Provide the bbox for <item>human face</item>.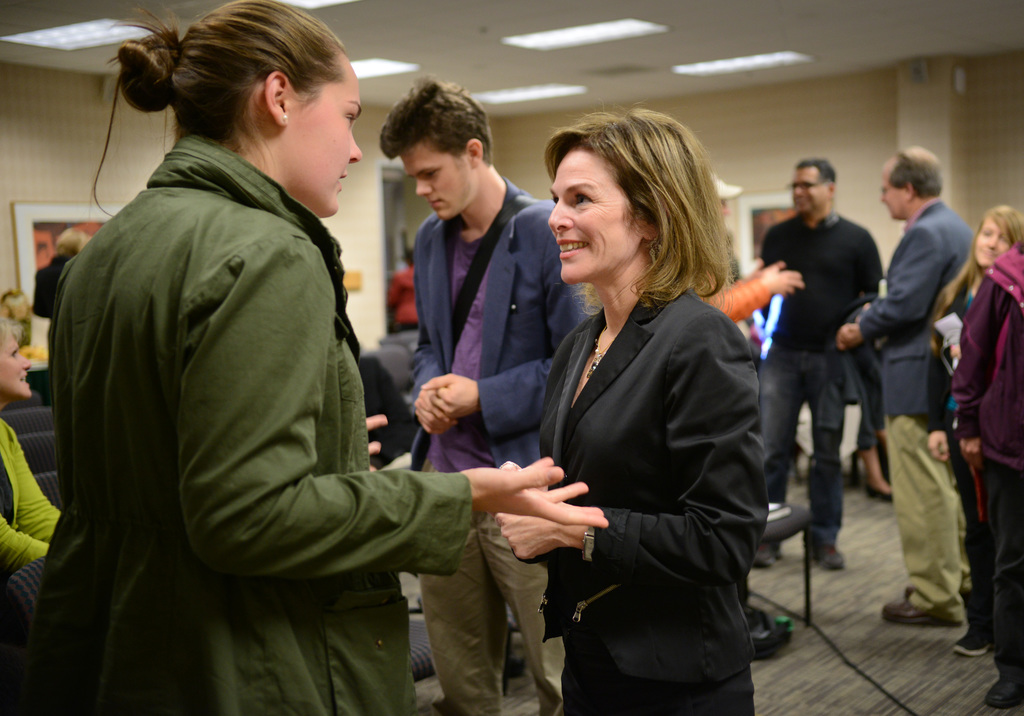
Rect(878, 152, 907, 224).
